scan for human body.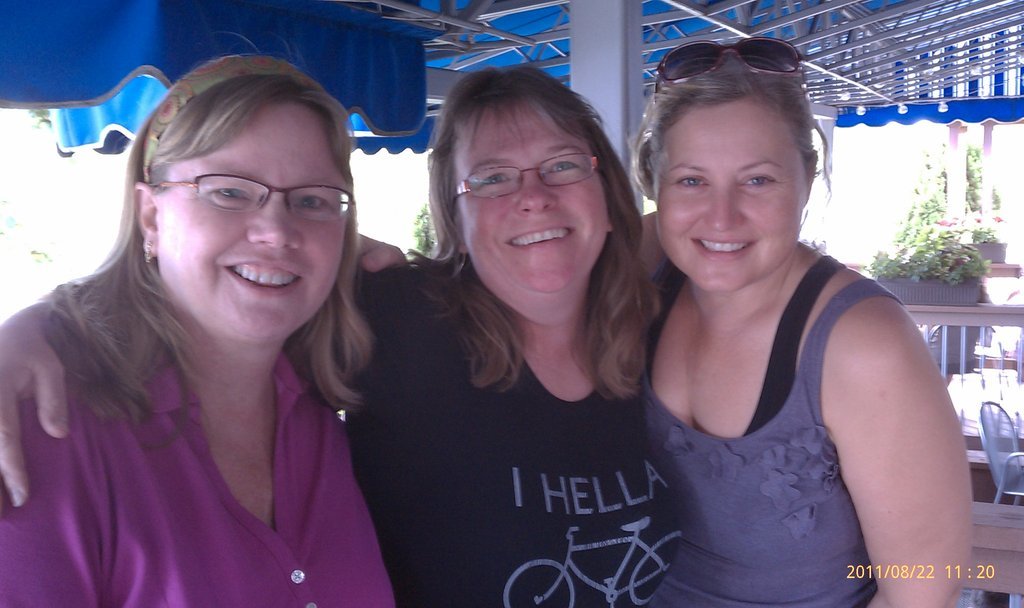
Scan result: <box>0,56,397,607</box>.
